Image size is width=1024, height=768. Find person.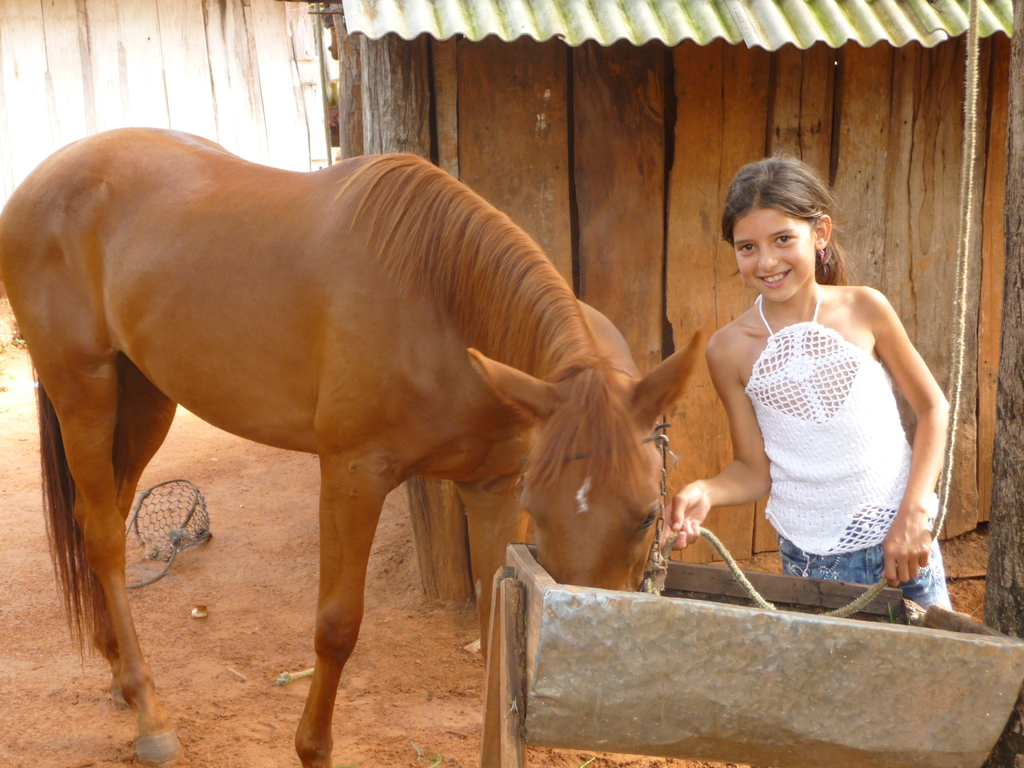
box(697, 127, 924, 596).
